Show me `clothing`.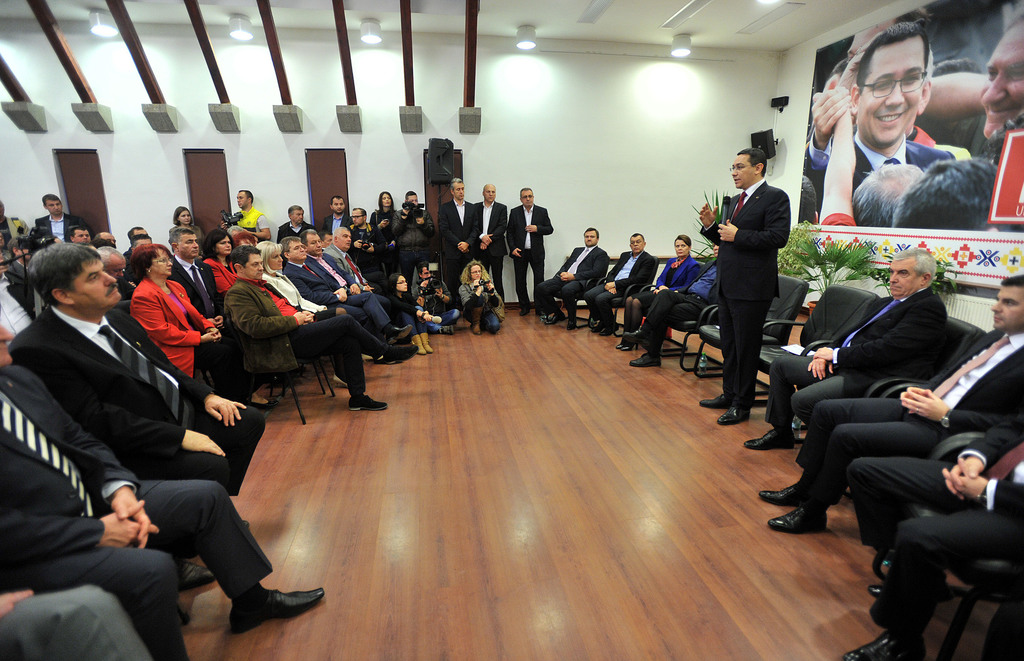
`clothing` is here: (33, 208, 83, 245).
